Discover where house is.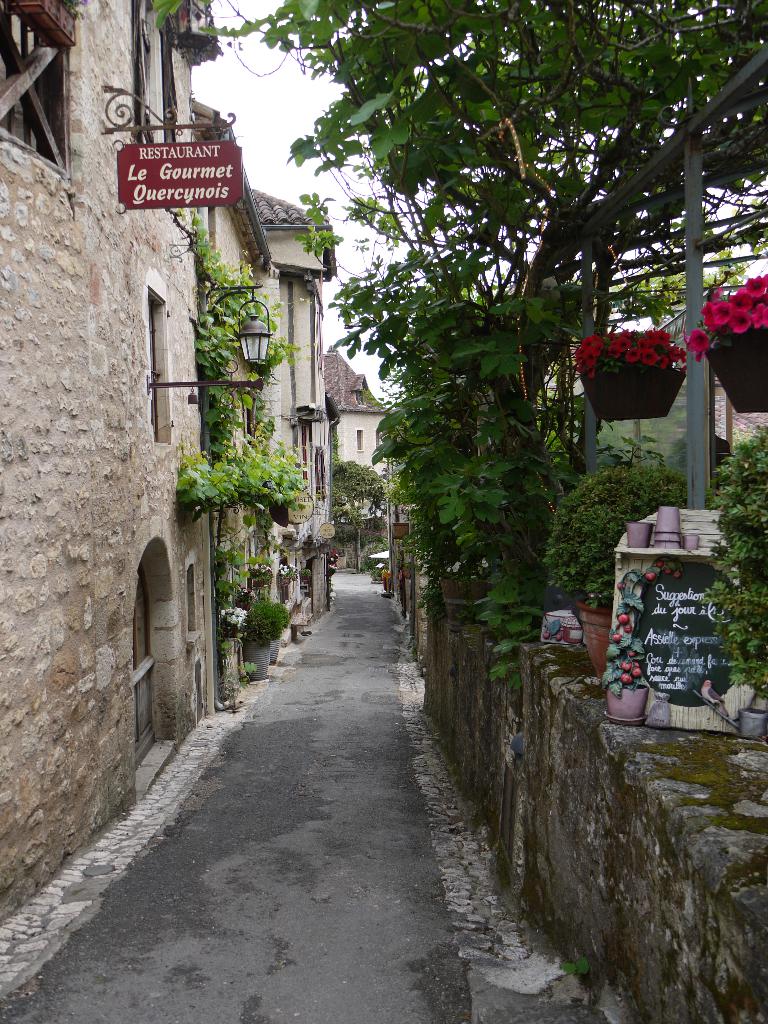
Discovered at BBox(0, 0, 344, 915).
